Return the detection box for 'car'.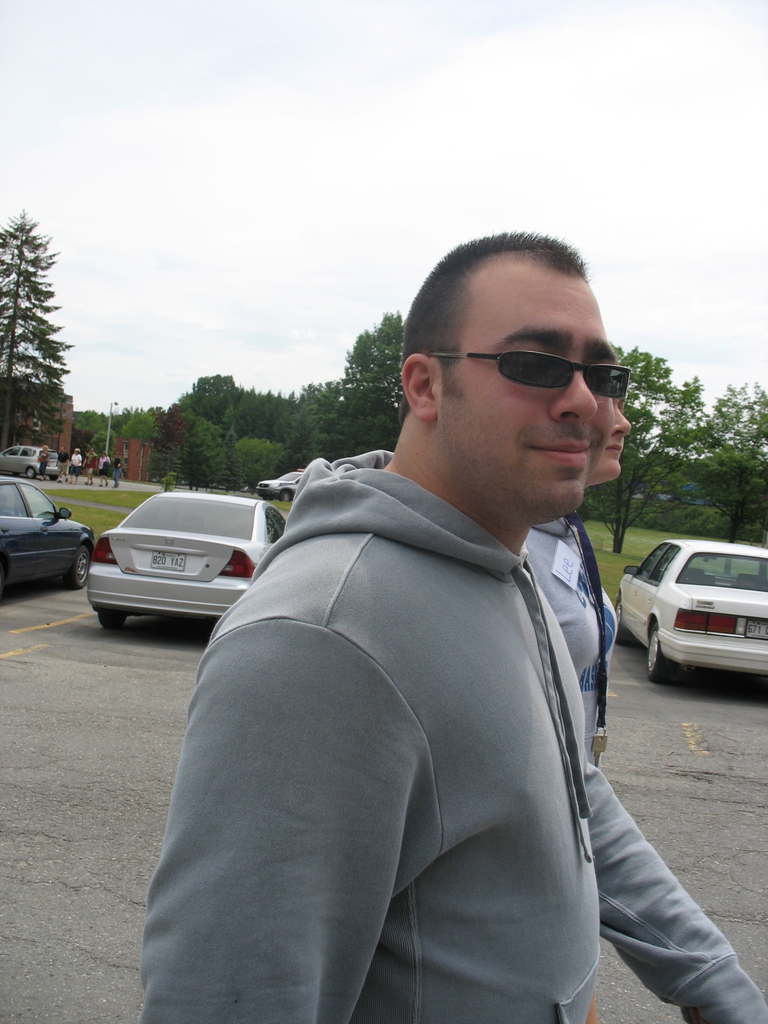
[x1=0, y1=438, x2=45, y2=476].
